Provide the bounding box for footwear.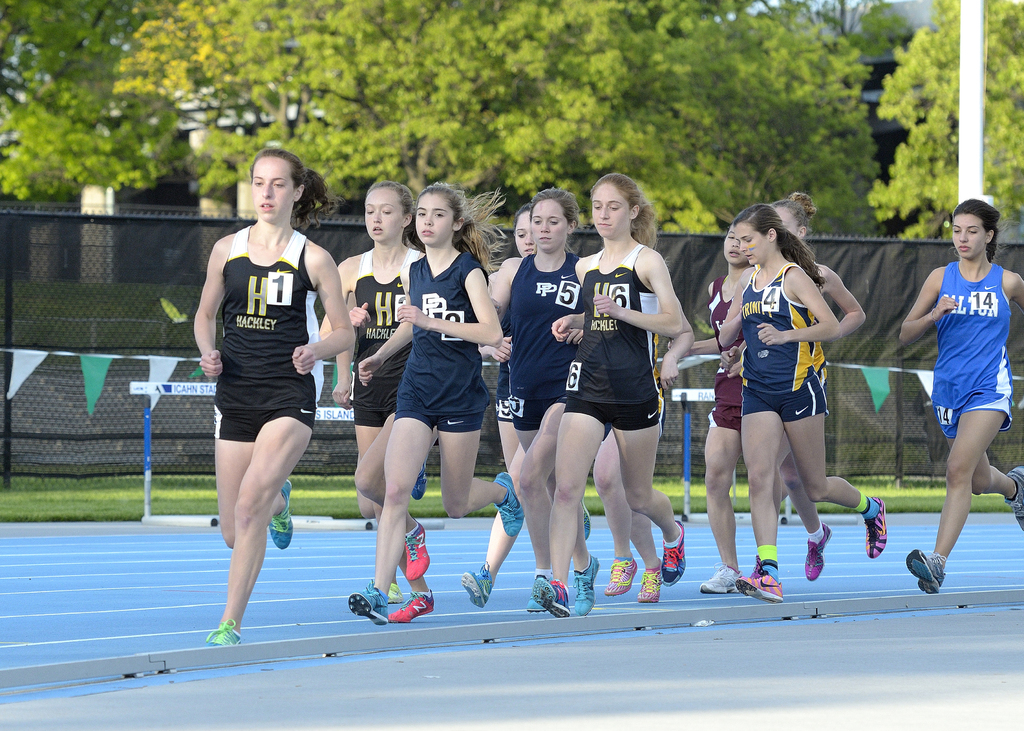
202 615 241 650.
